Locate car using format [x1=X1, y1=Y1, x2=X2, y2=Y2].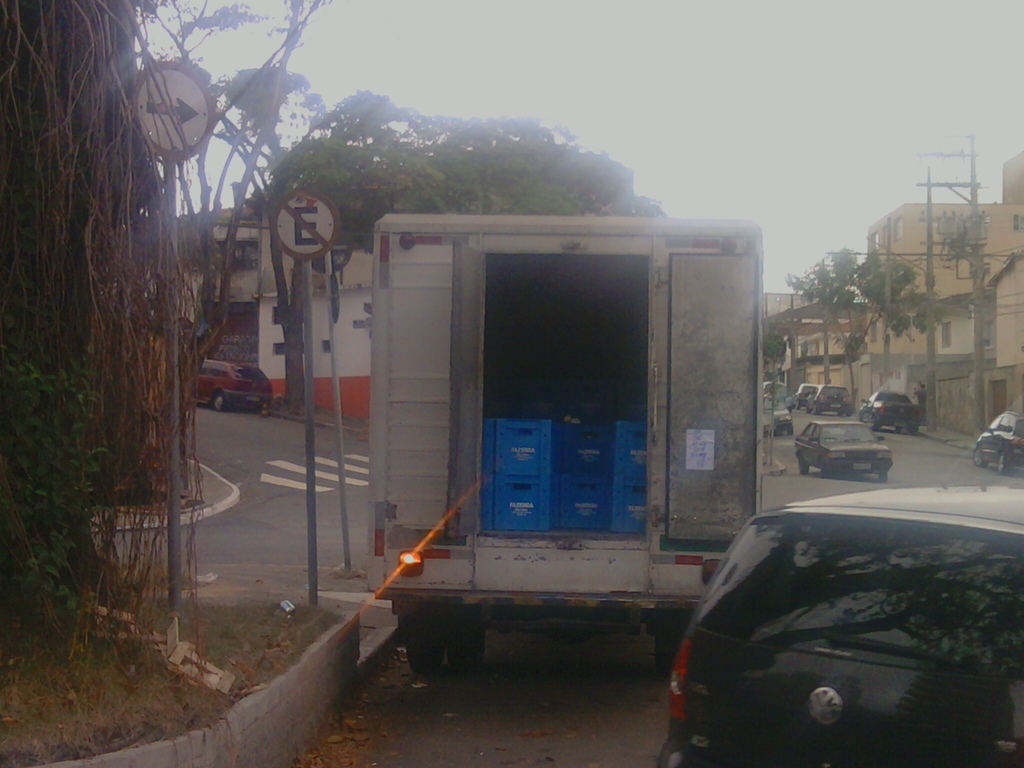
[x1=975, y1=412, x2=1023, y2=468].
